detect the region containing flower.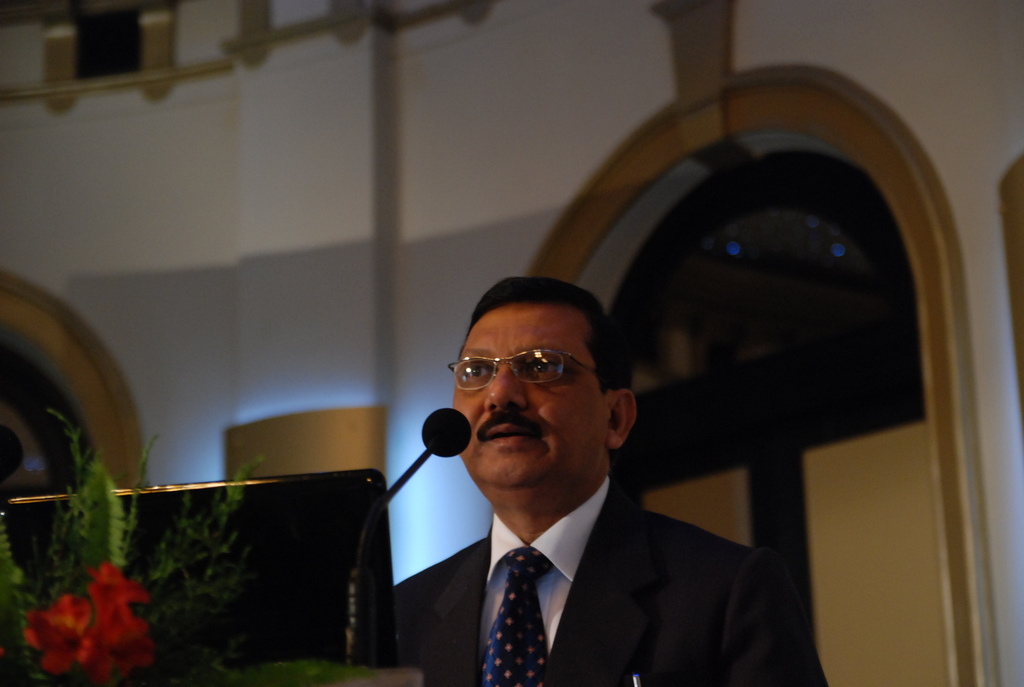
[left=19, top=599, right=99, bottom=672].
